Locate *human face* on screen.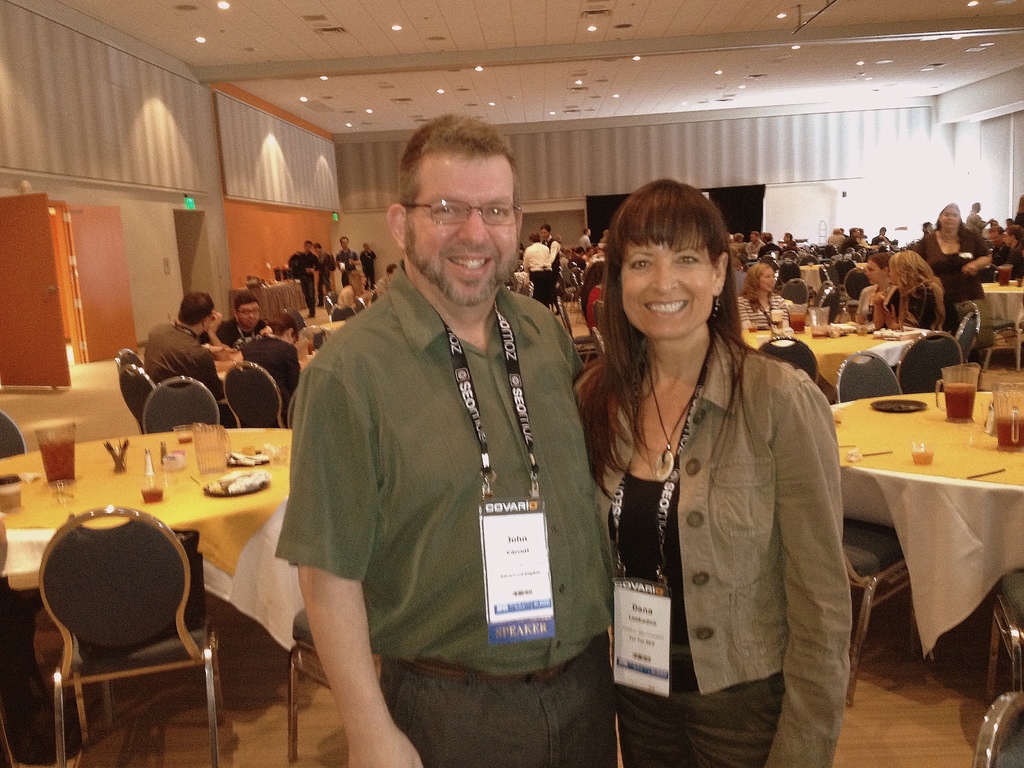
On screen at (left=238, top=303, right=259, bottom=325).
